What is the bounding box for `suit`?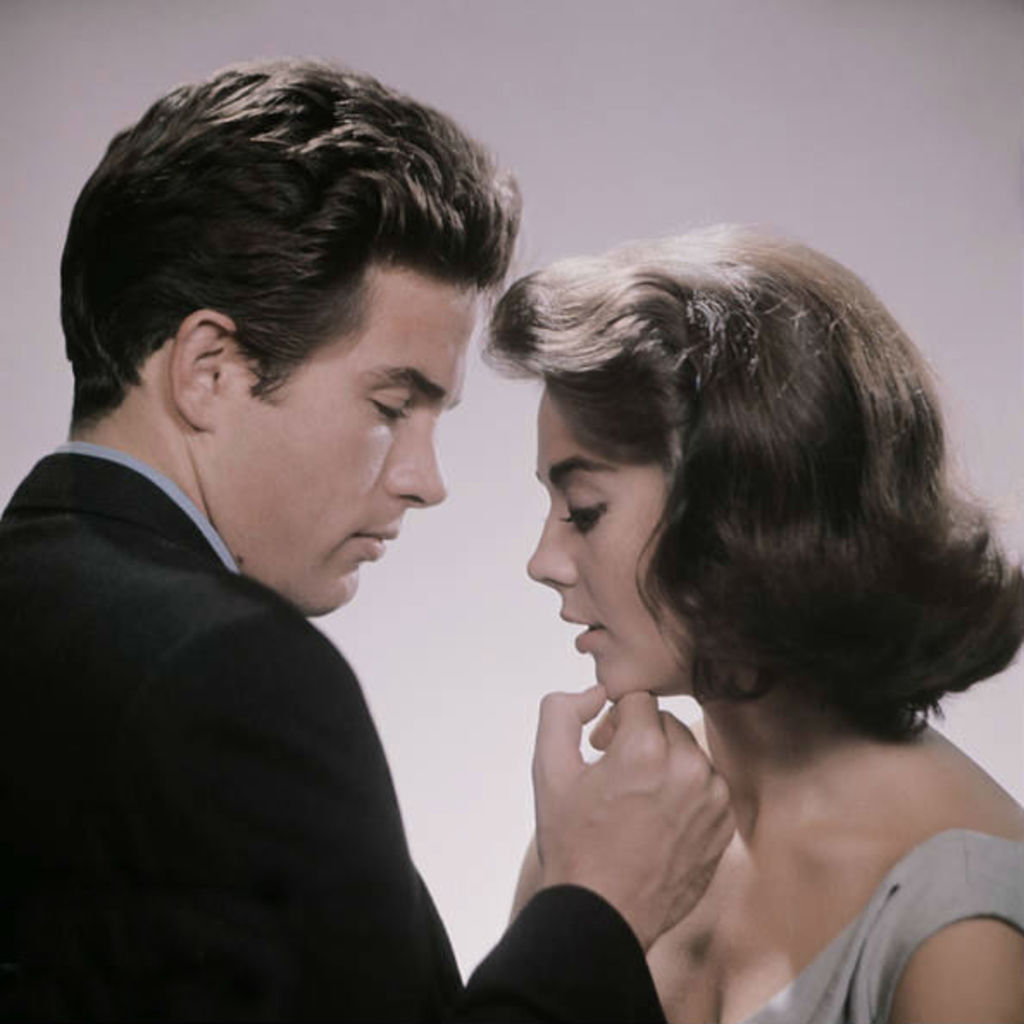
left=17, top=236, right=546, bottom=1021.
